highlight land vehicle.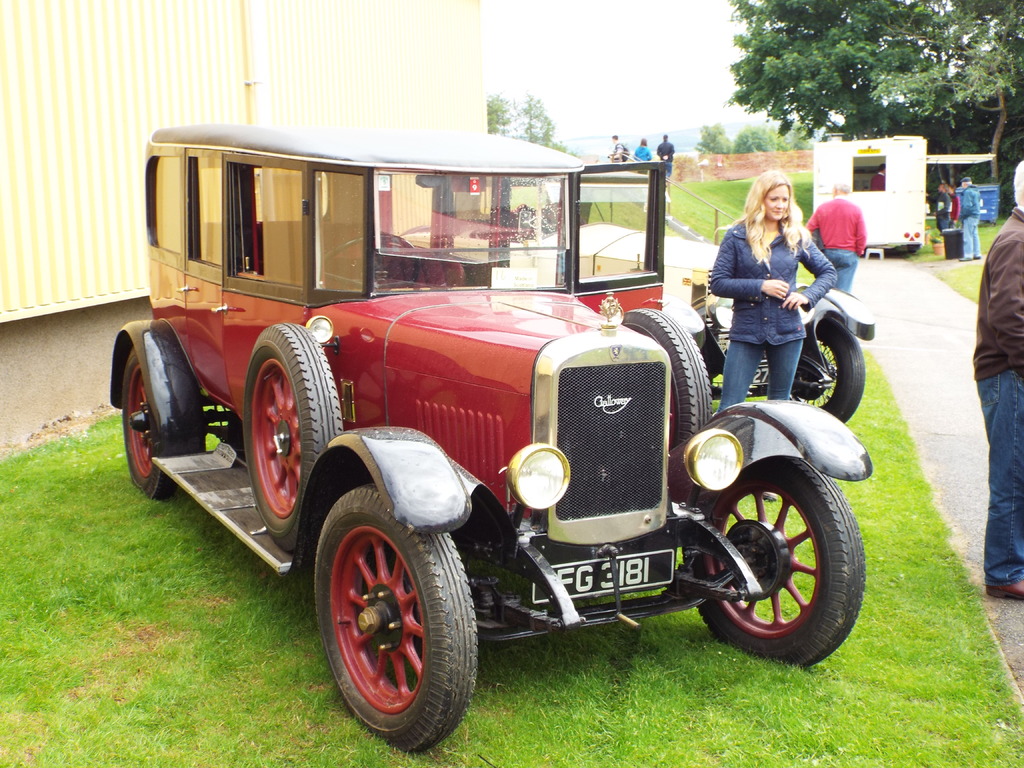
Highlighted region: x1=108, y1=125, x2=873, y2=753.
